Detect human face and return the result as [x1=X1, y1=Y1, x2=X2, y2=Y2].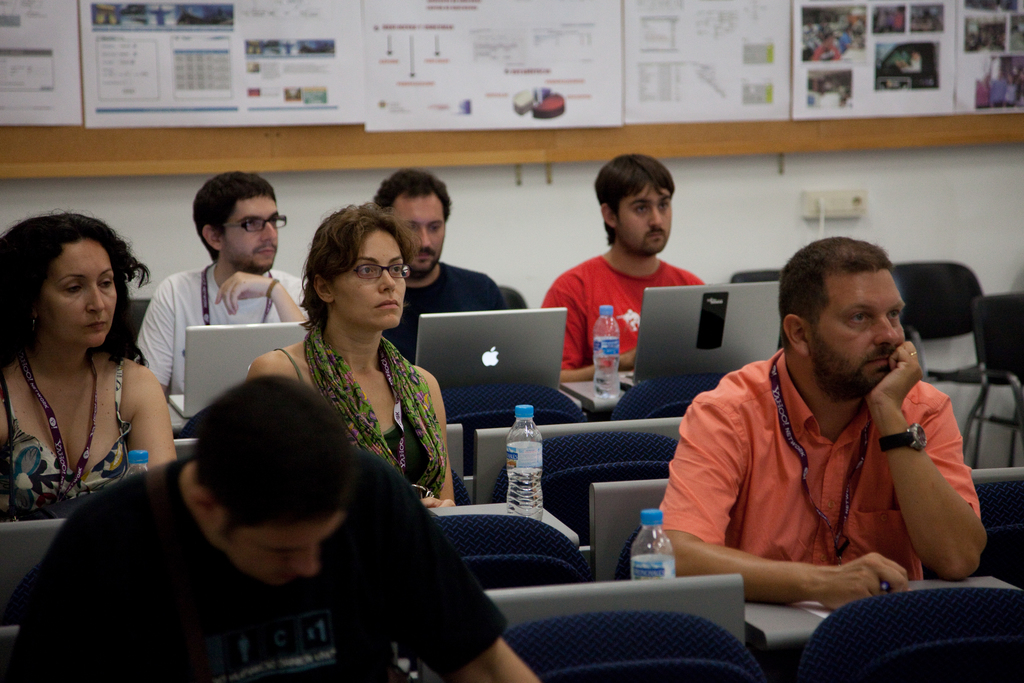
[x1=44, y1=236, x2=127, y2=356].
